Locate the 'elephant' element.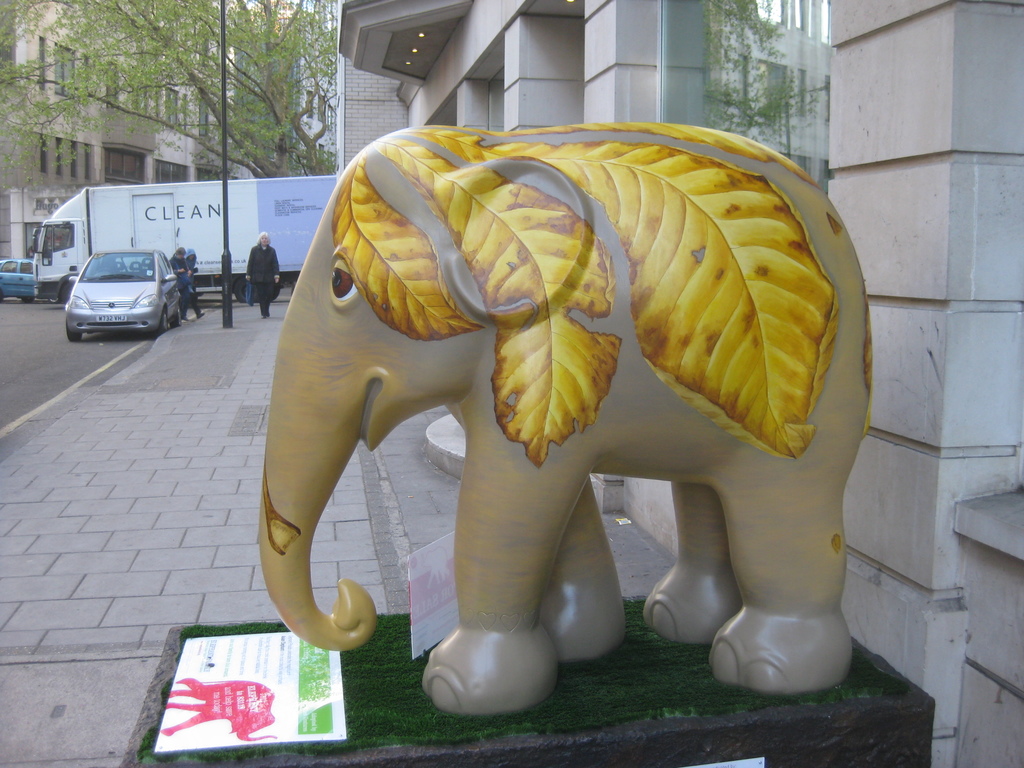
Element bbox: 260 125 870 715.
